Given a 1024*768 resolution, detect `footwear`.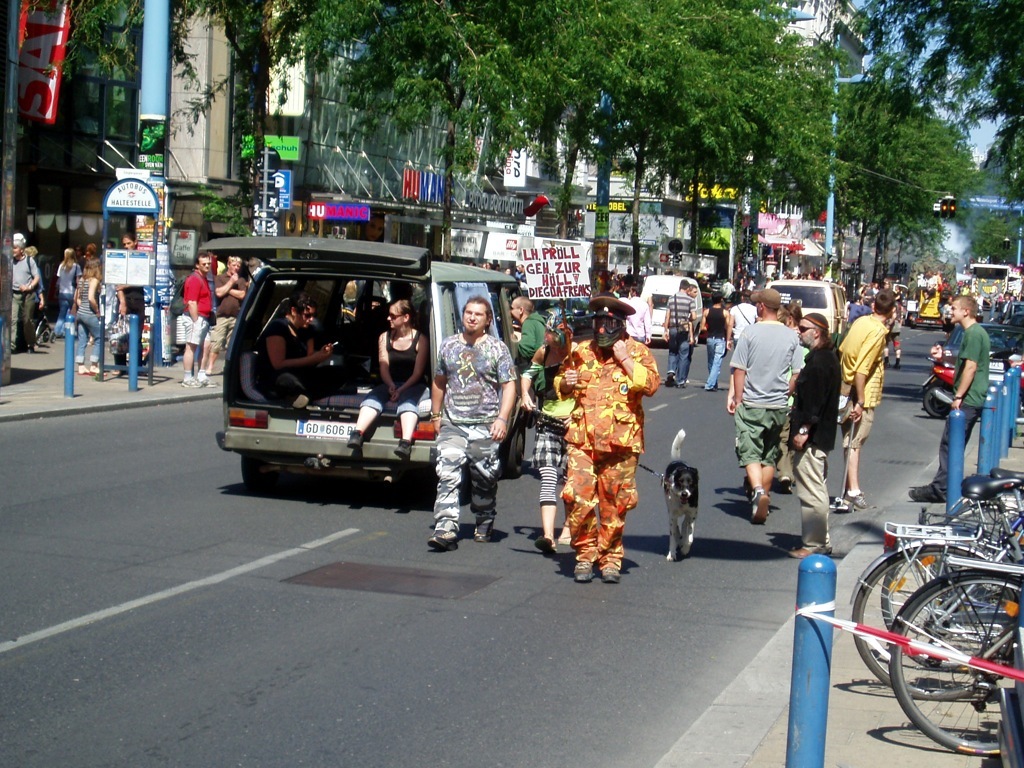
detection(748, 490, 761, 524).
